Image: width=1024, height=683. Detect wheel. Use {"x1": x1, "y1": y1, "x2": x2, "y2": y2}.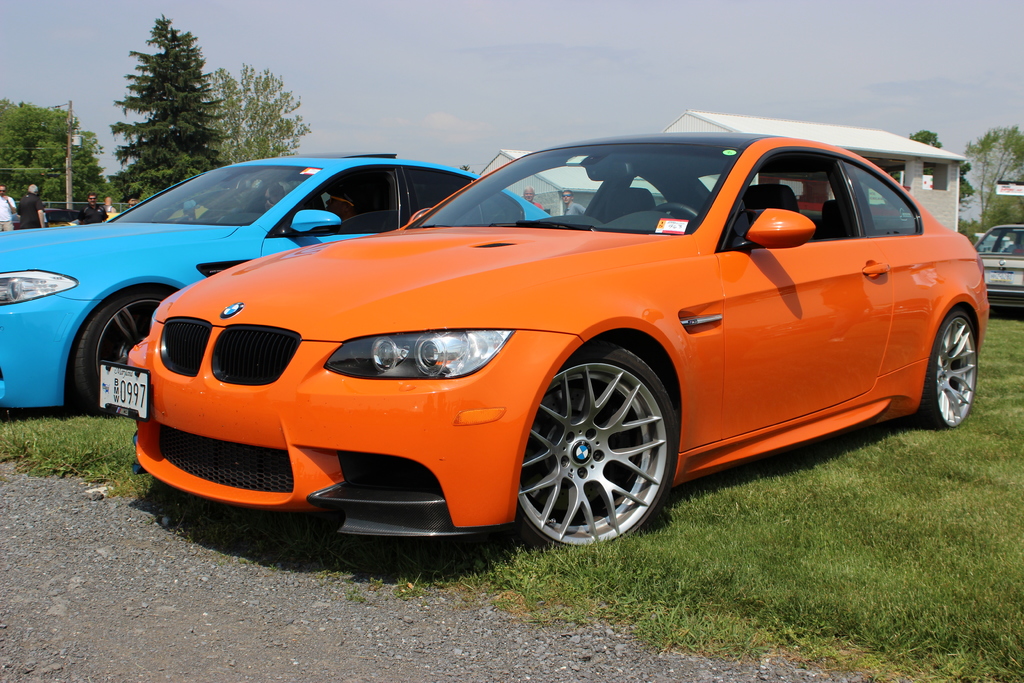
{"x1": 69, "y1": 293, "x2": 164, "y2": 416}.
